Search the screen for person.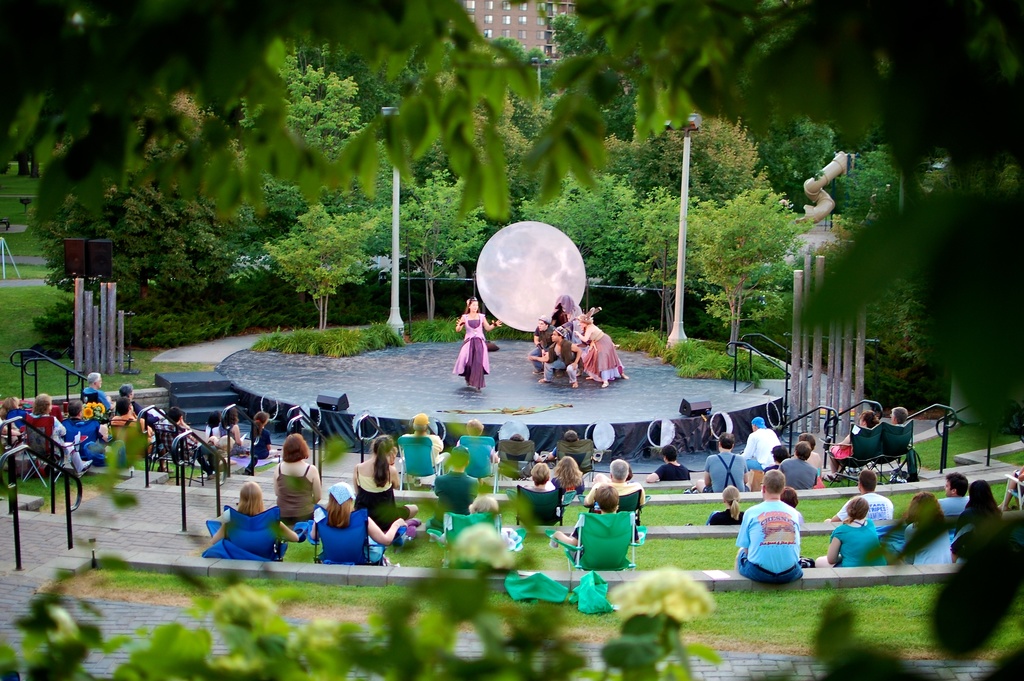
Found at <region>348, 432, 422, 518</region>.
